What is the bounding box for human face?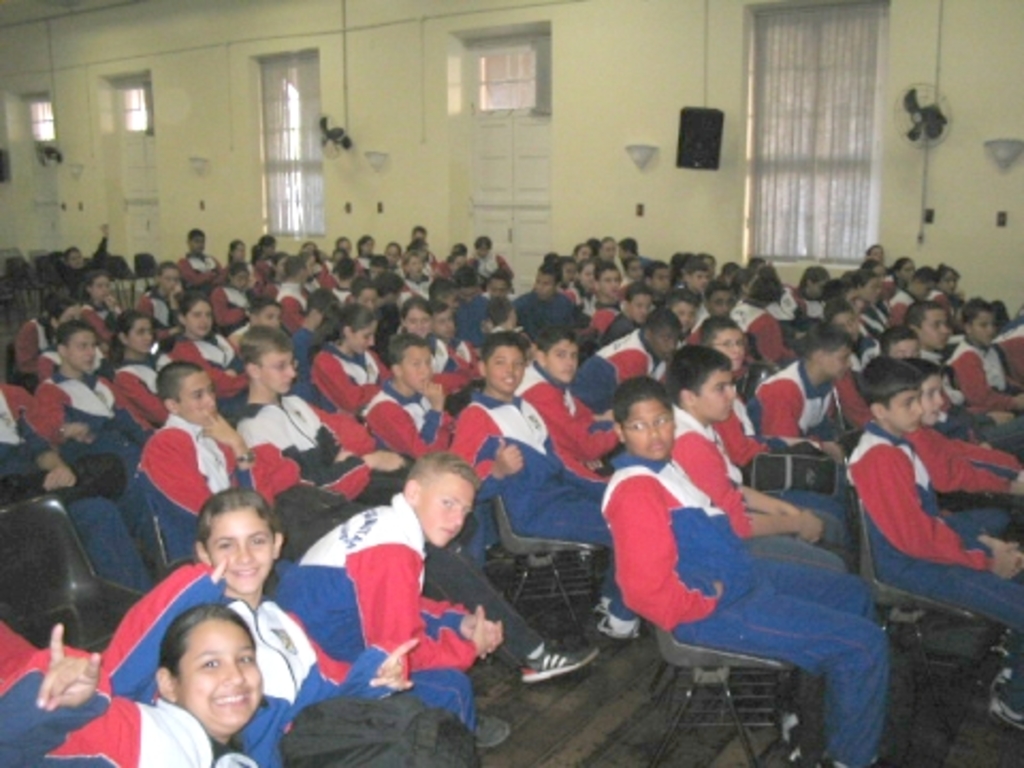
(x1=162, y1=265, x2=177, y2=290).
